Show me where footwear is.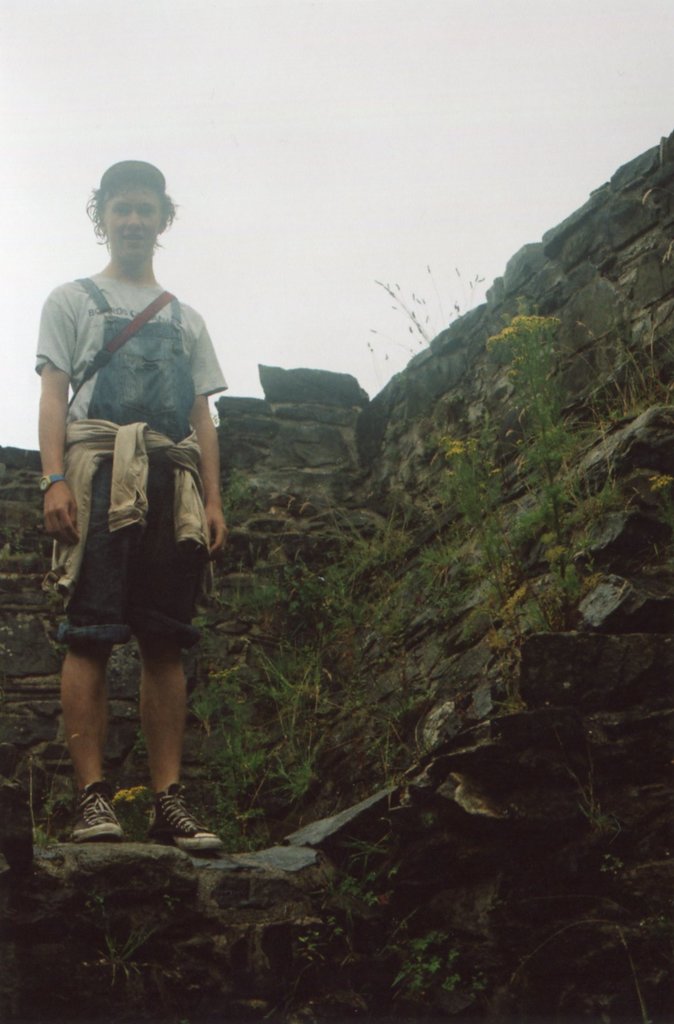
footwear is at BBox(59, 783, 129, 854).
